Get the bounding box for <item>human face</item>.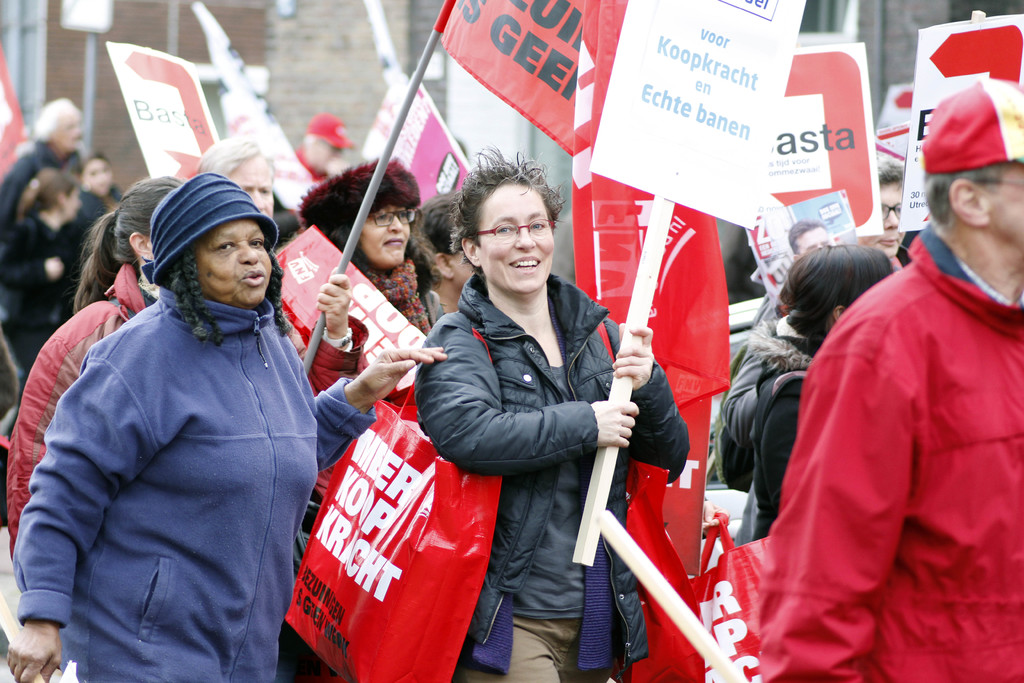
{"left": 475, "top": 183, "right": 554, "bottom": 292}.
